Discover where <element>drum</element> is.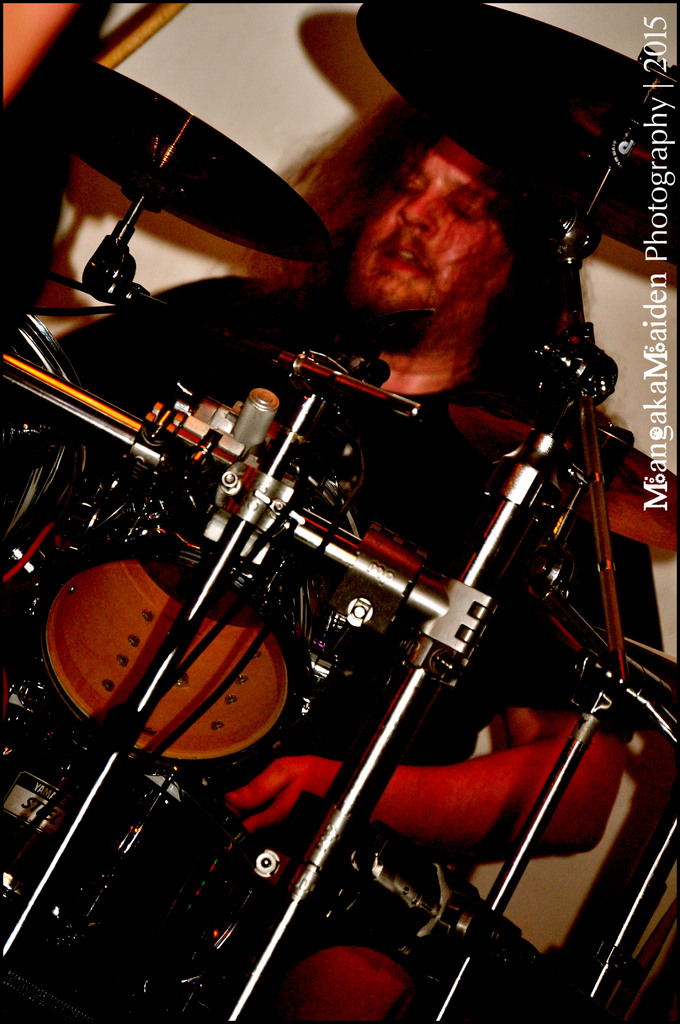
Discovered at <box>32,465,362,758</box>.
